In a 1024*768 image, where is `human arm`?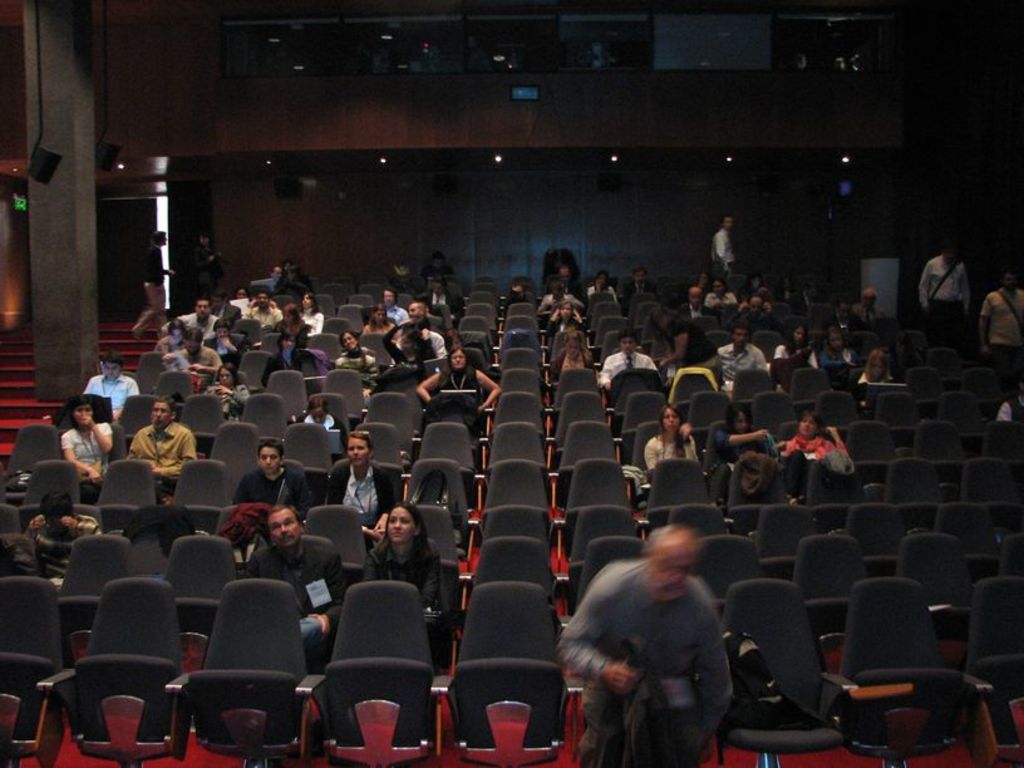
box(359, 546, 376, 585).
